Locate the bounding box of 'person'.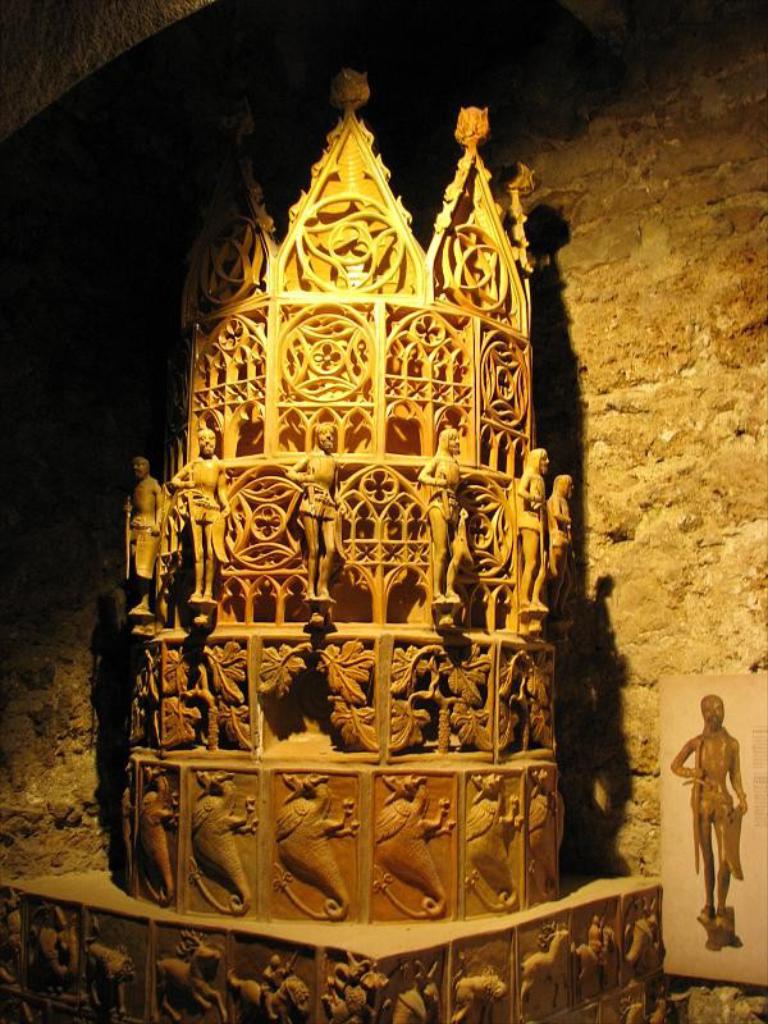
Bounding box: region(552, 470, 585, 605).
